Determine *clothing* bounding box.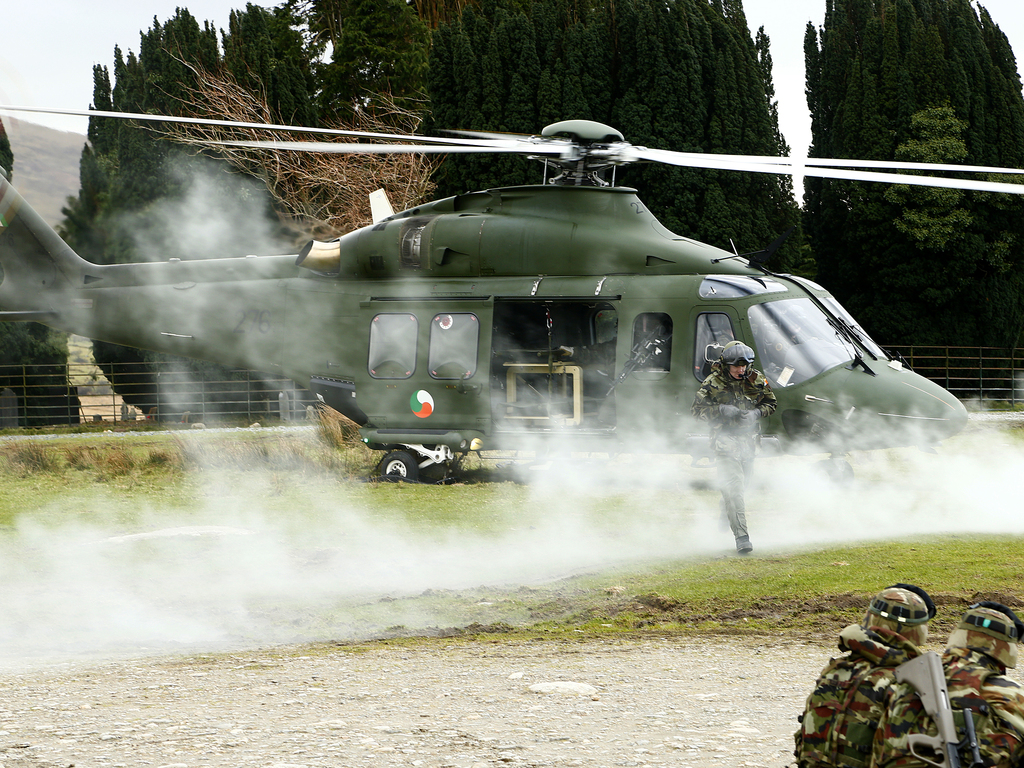
Determined: <bbox>692, 365, 776, 544</bbox>.
